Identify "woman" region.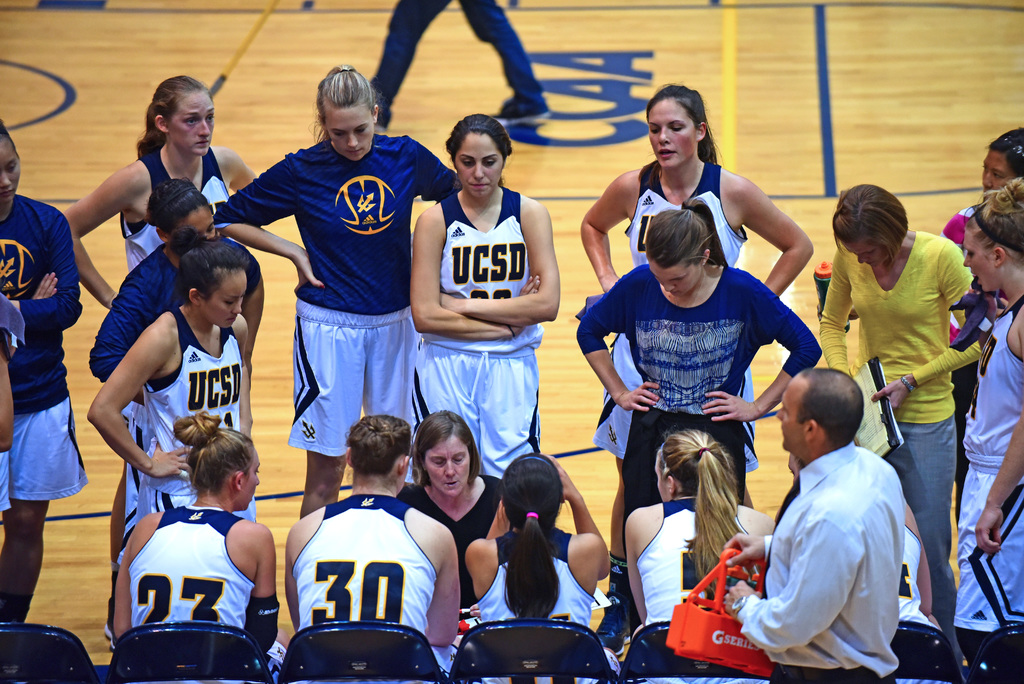
Region: <bbox>79, 175, 273, 637</bbox>.
